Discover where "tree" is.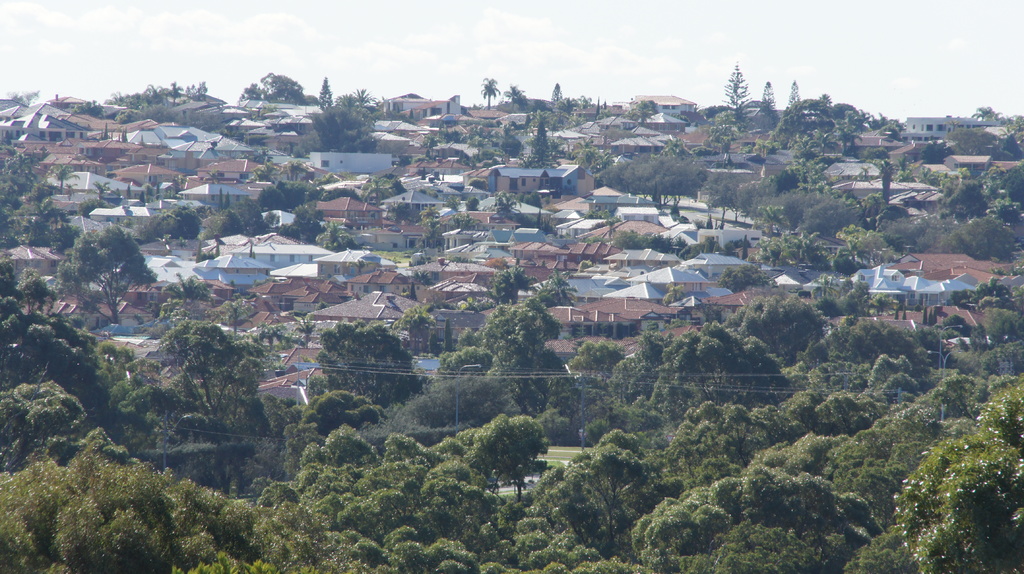
Discovered at [391, 304, 437, 355].
